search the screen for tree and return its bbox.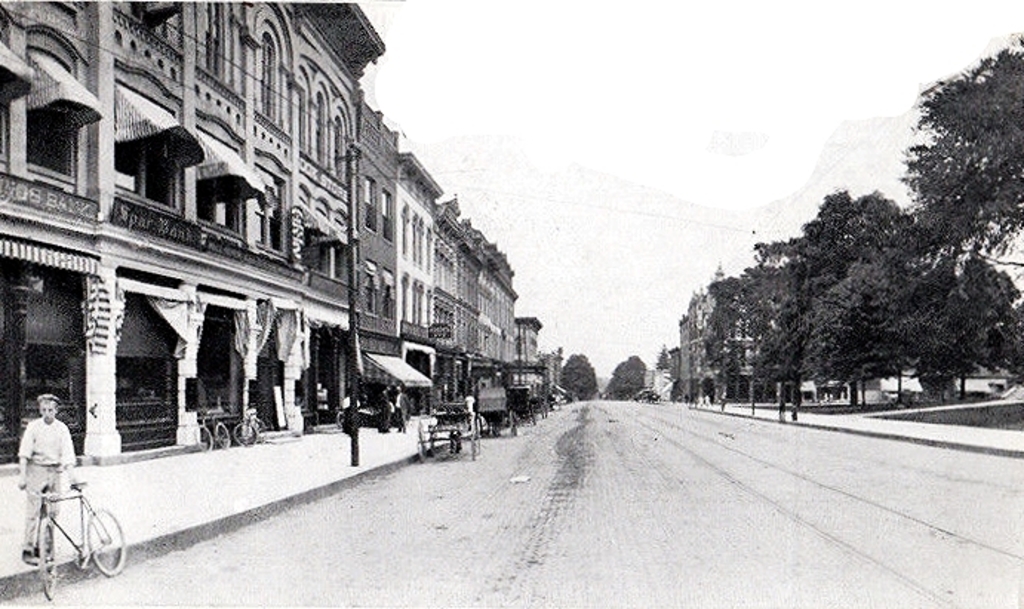
Found: (600,348,648,396).
